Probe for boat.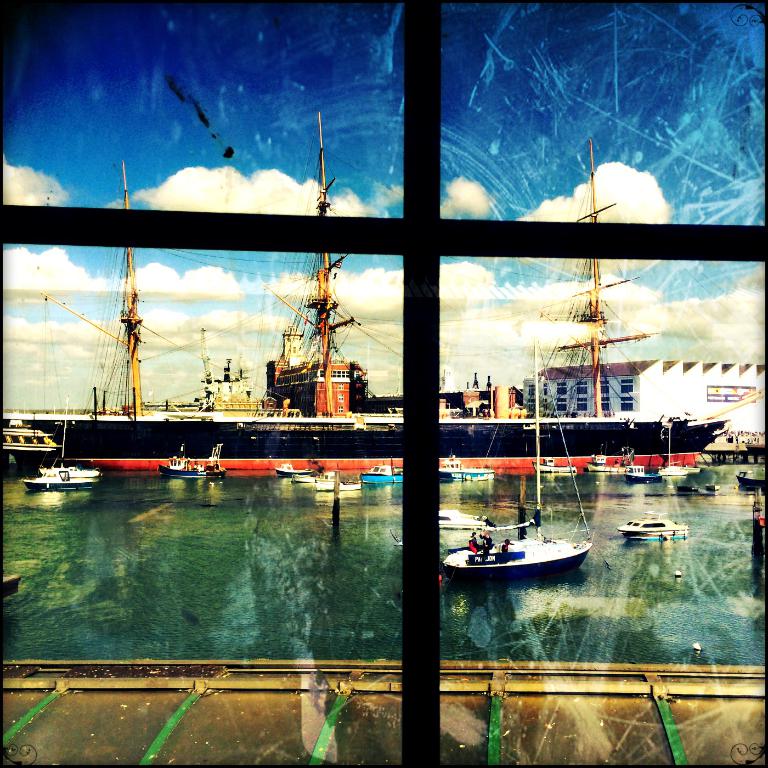
Probe result: (20, 413, 101, 488).
